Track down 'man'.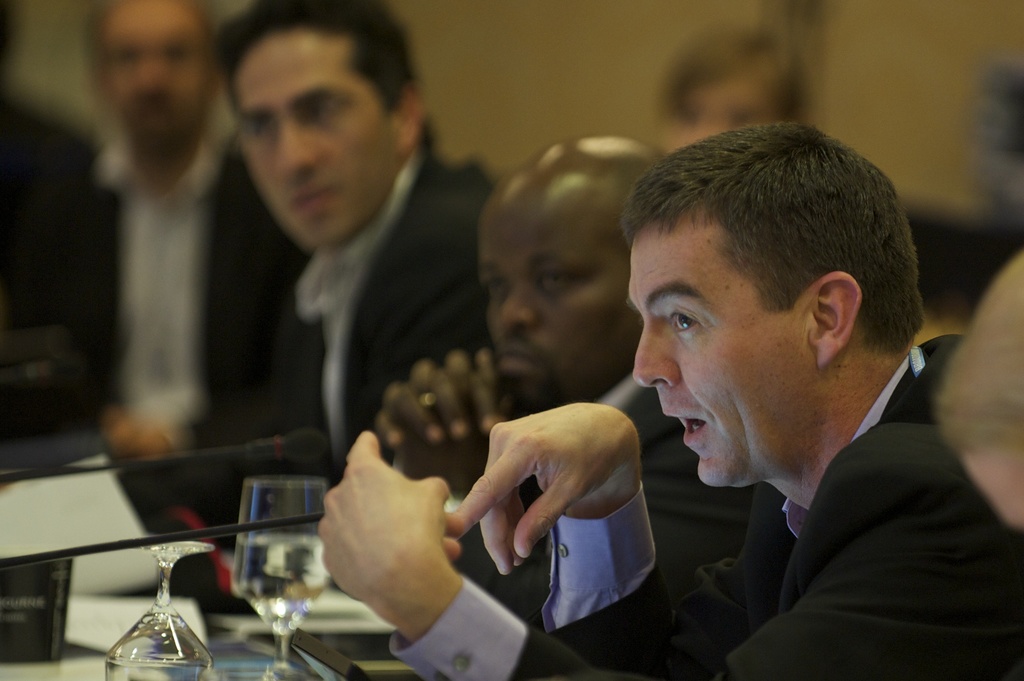
Tracked to Rect(650, 17, 813, 164).
